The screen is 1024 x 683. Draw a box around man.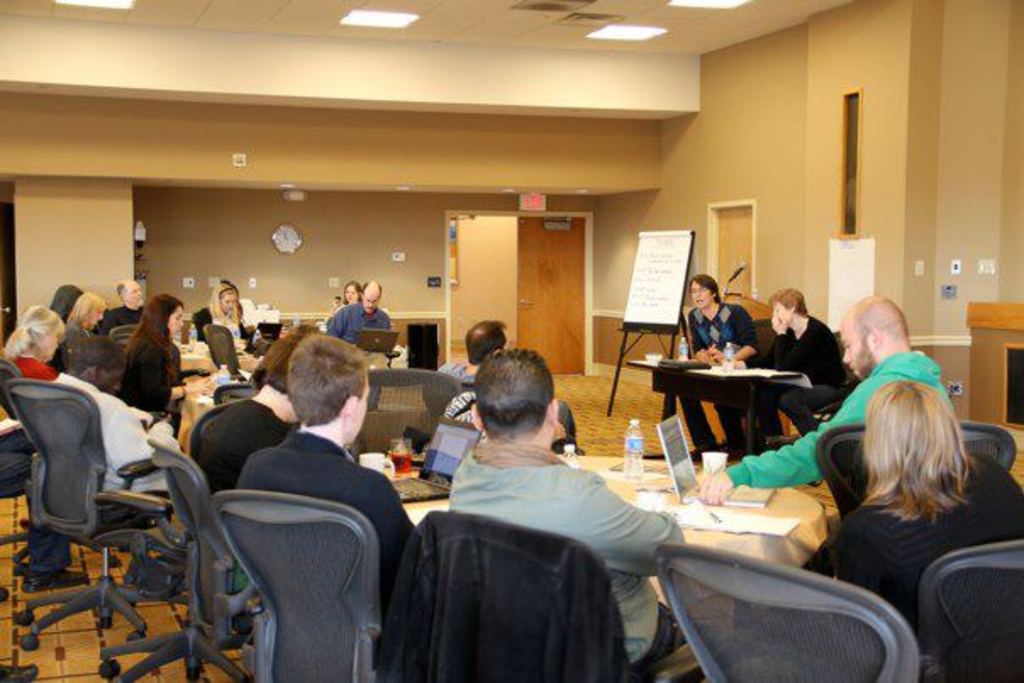
x1=680 y1=269 x2=758 y2=449.
